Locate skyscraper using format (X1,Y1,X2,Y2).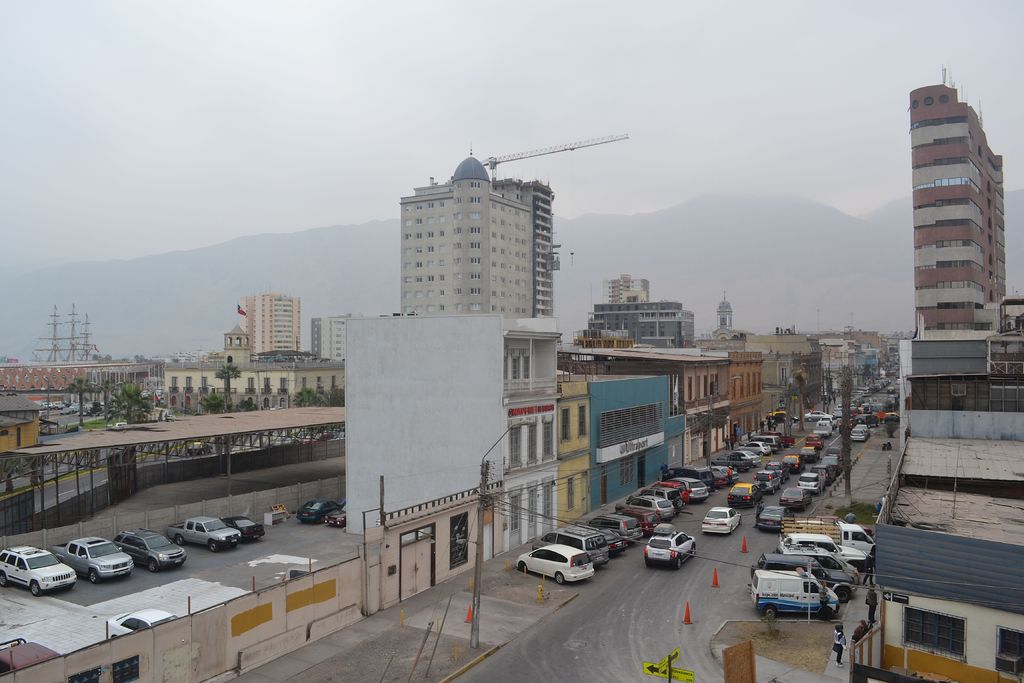
(904,62,1005,338).
